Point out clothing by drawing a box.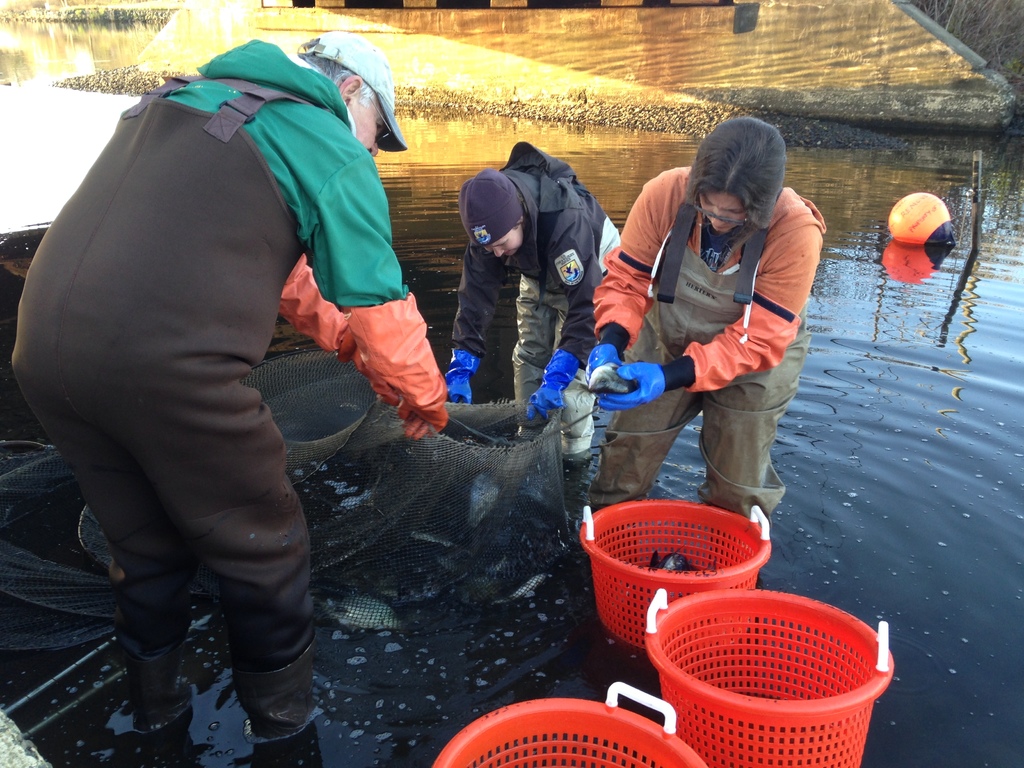
[left=579, top=179, right=829, bottom=540].
